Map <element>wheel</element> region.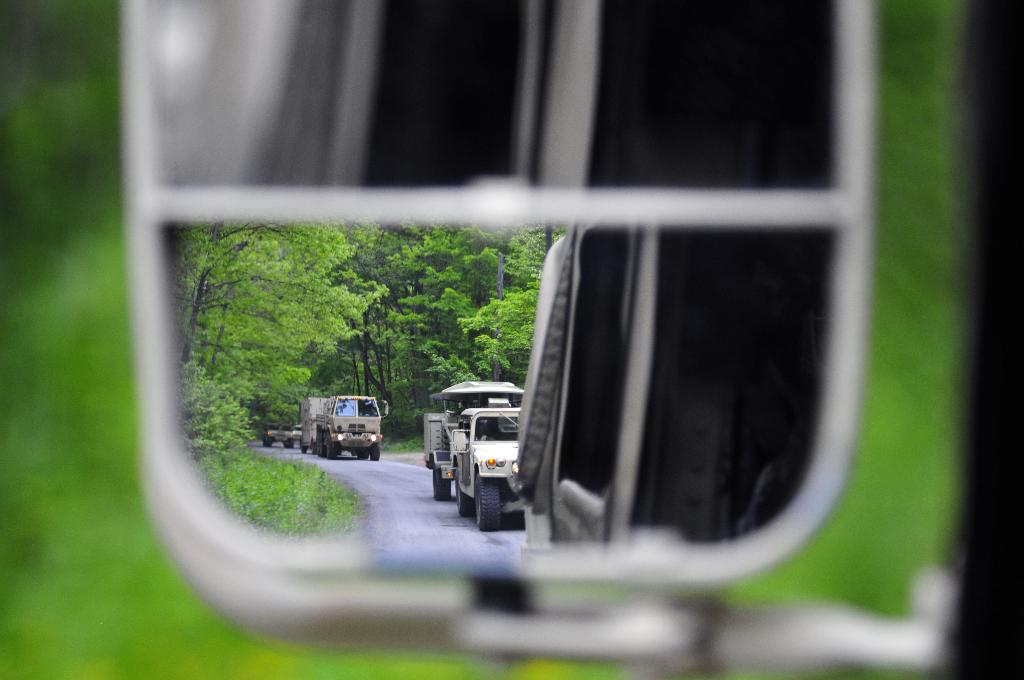
Mapped to detection(456, 482, 477, 519).
